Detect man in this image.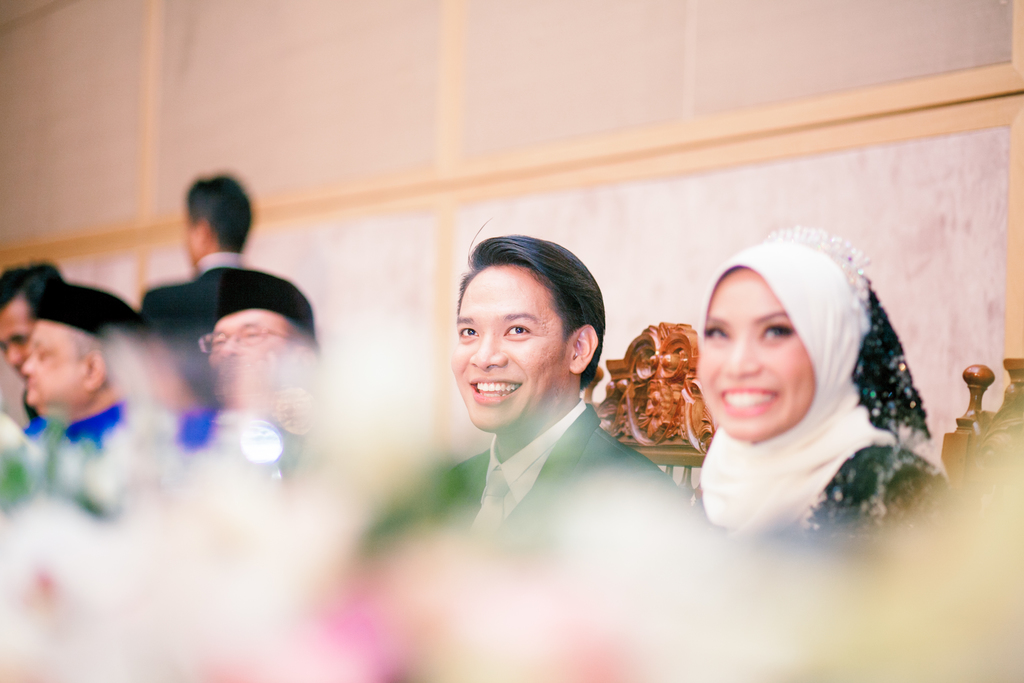
Detection: select_region(182, 270, 337, 518).
